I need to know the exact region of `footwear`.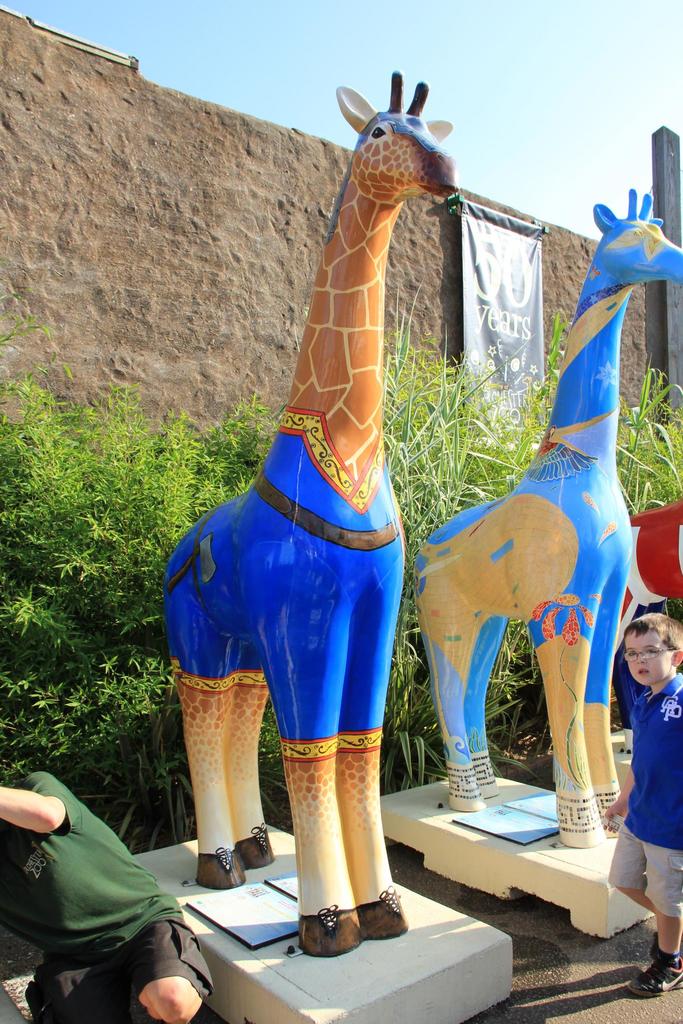
Region: locate(239, 820, 283, 869).
